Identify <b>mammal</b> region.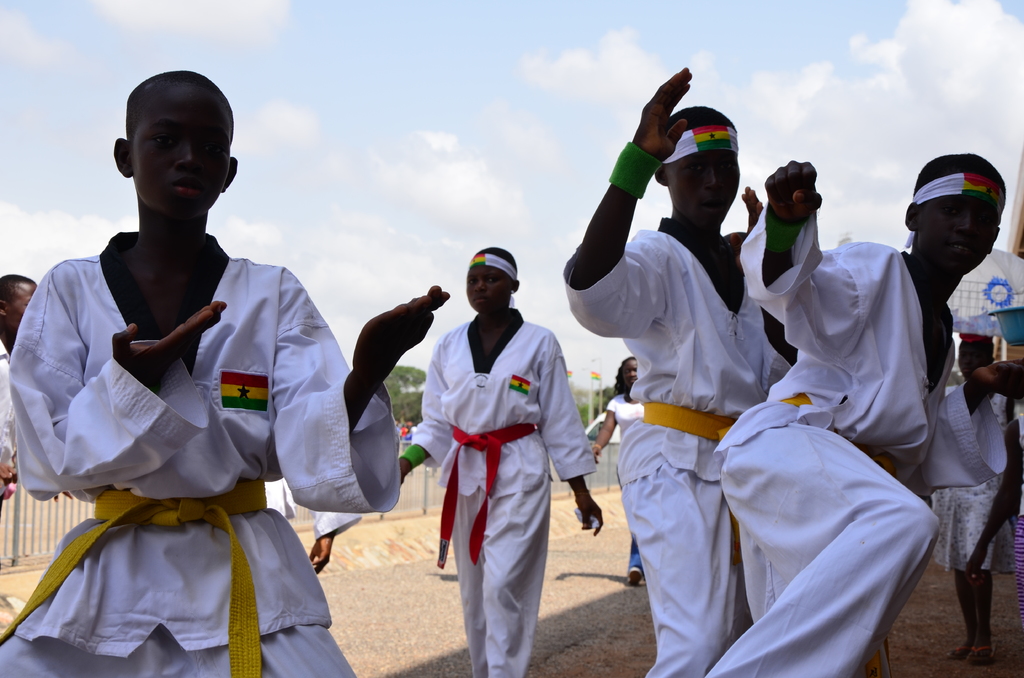
Region: {"x1": 967, "y1": 352, "x2": 1023, "y2": 659}.
